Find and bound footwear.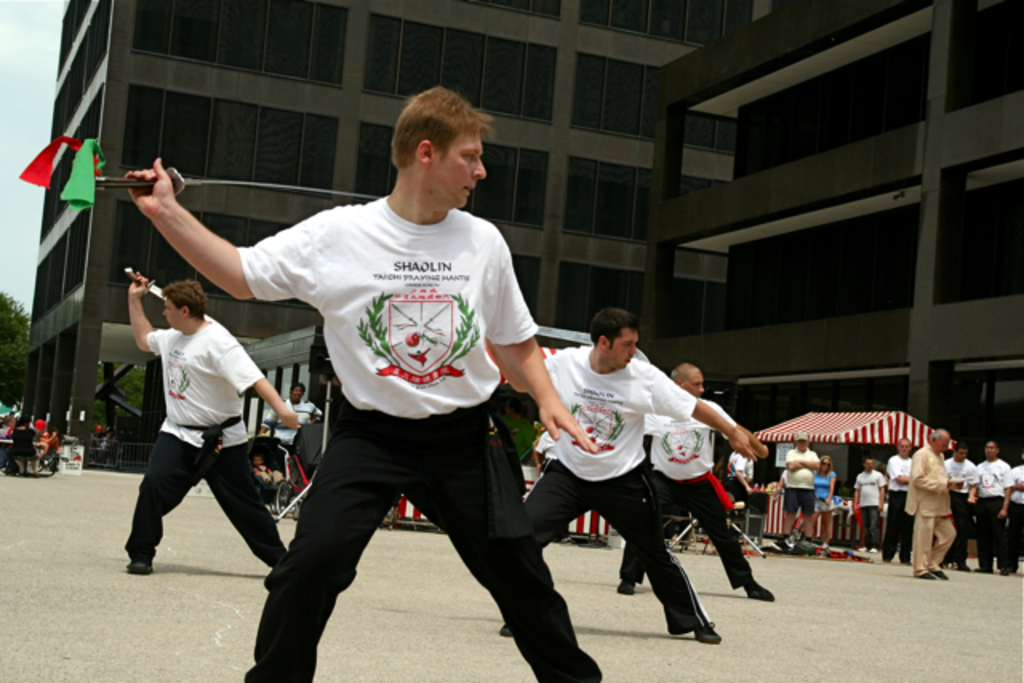
Bound: <region>693, 622, 720, 645</region>.
